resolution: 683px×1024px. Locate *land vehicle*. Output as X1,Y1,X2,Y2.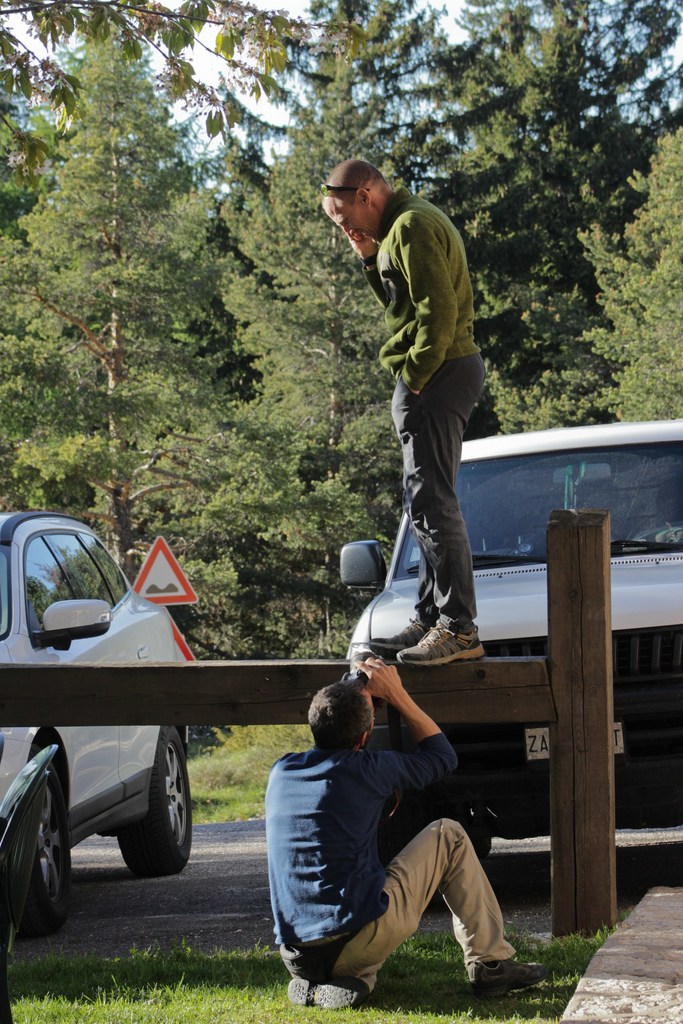
0,524,226,920.
